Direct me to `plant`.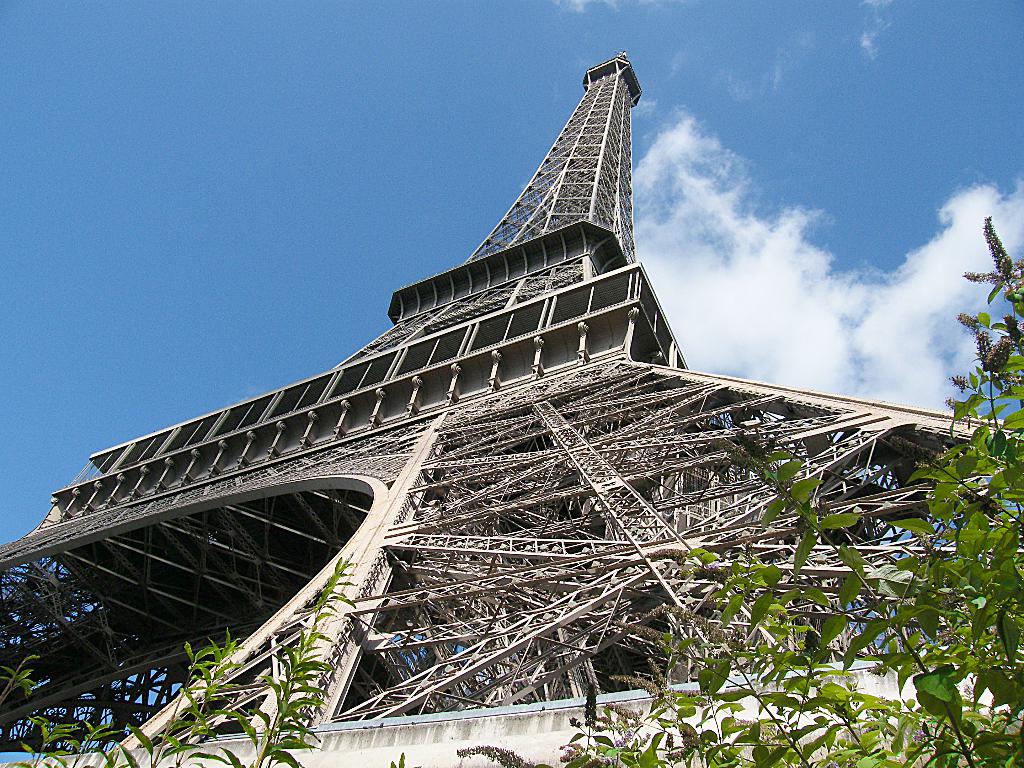
Direction: detection(381, 743, 432, 767).
